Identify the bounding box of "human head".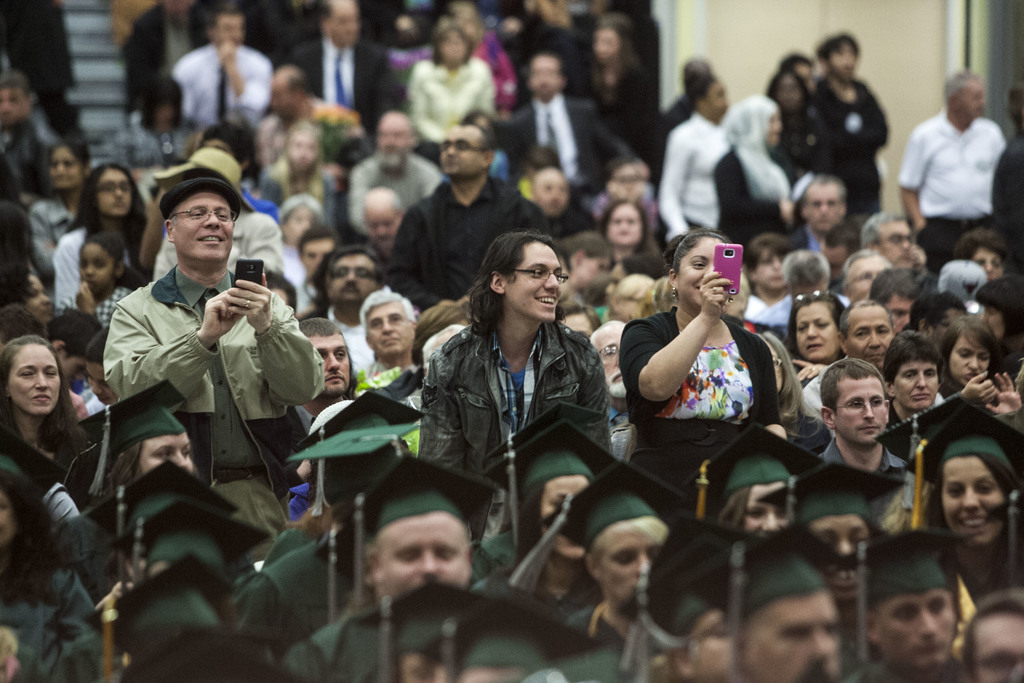
600:159:641:198.
